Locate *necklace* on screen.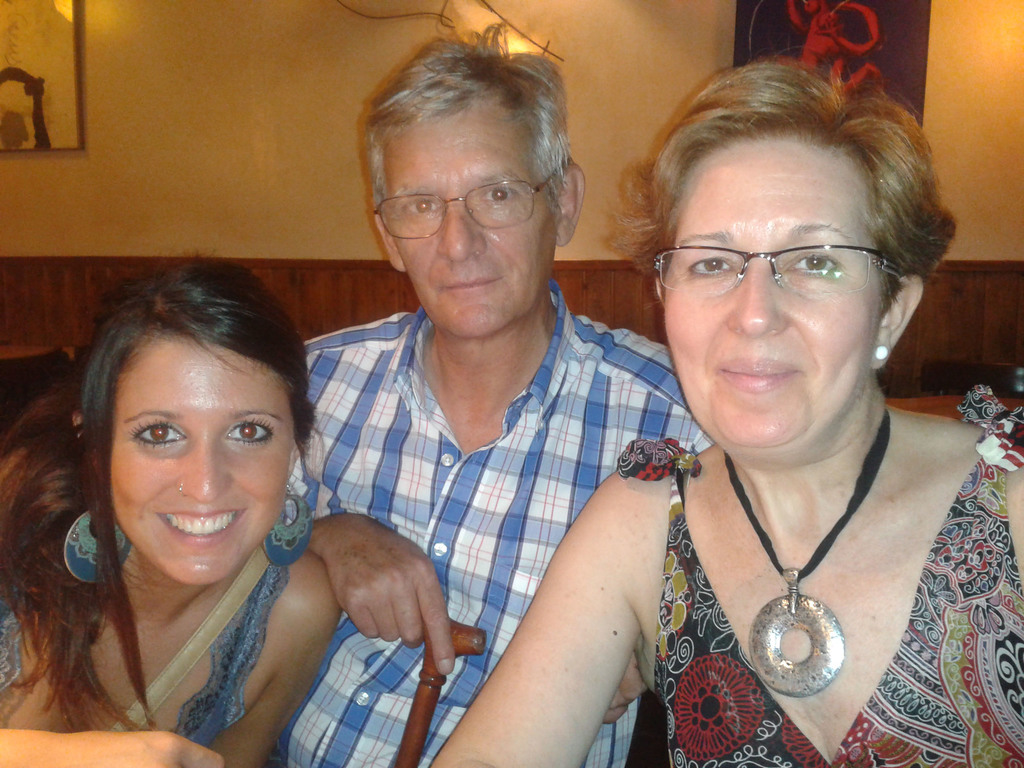
On screen at [687,444,917,689].
